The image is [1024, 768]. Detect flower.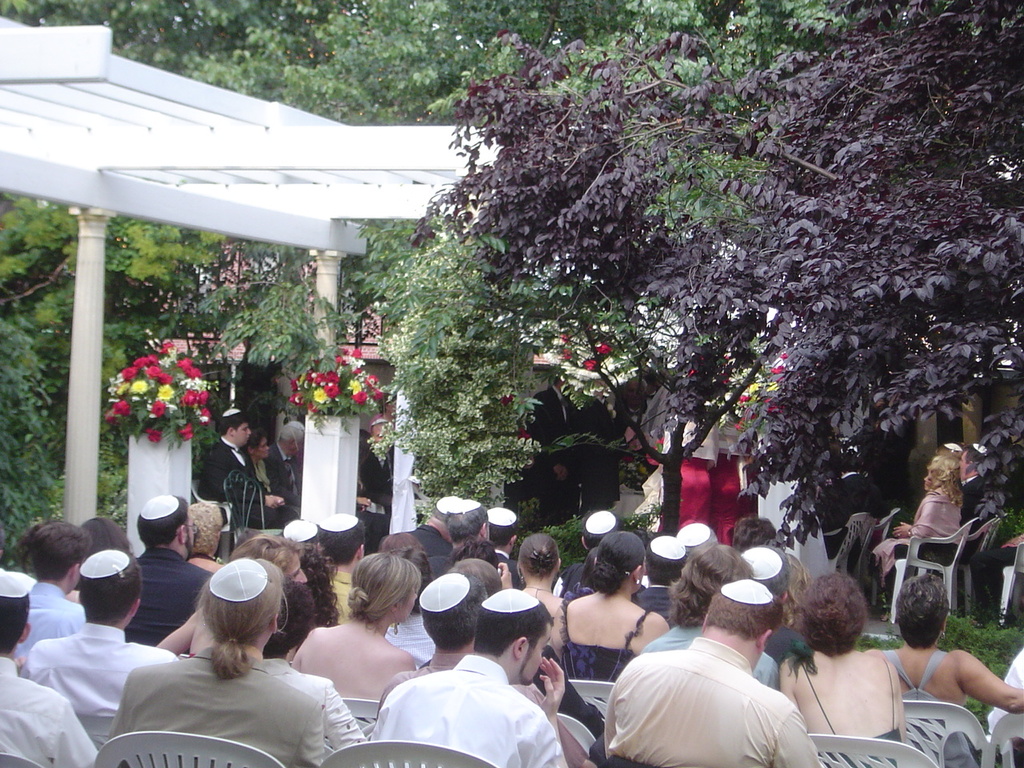
Detection: (x1=594, y1=342, x2=611, y2=358).
